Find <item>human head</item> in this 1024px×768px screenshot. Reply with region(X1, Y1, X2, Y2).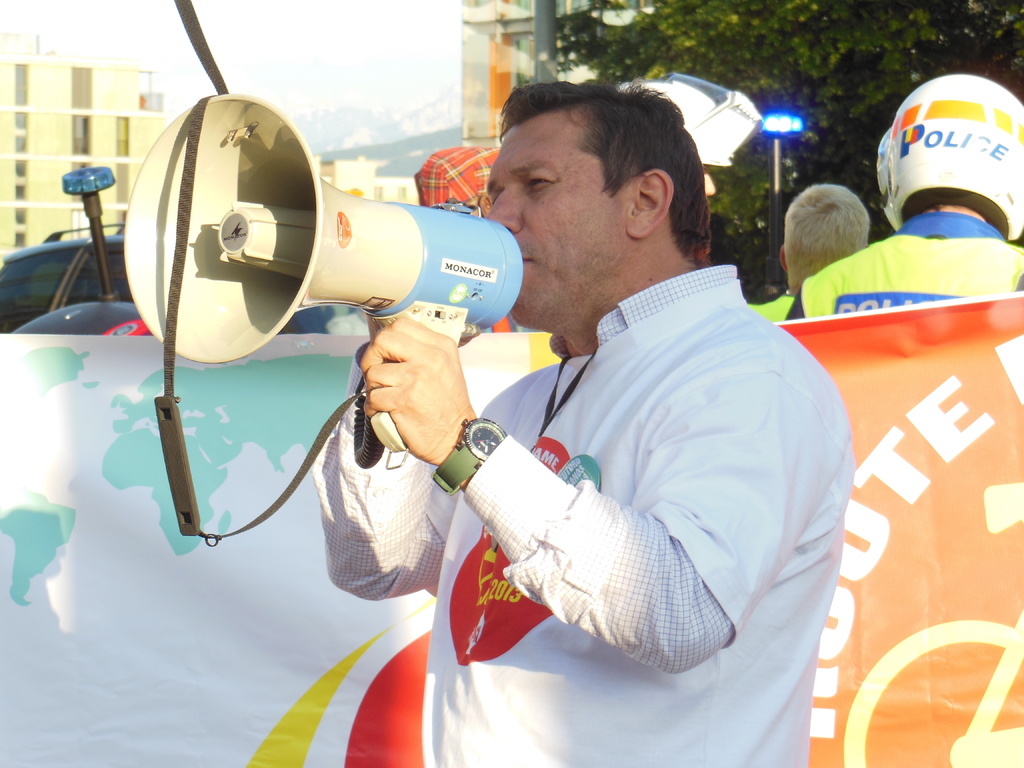
region(871, 68, 1021, 232).
